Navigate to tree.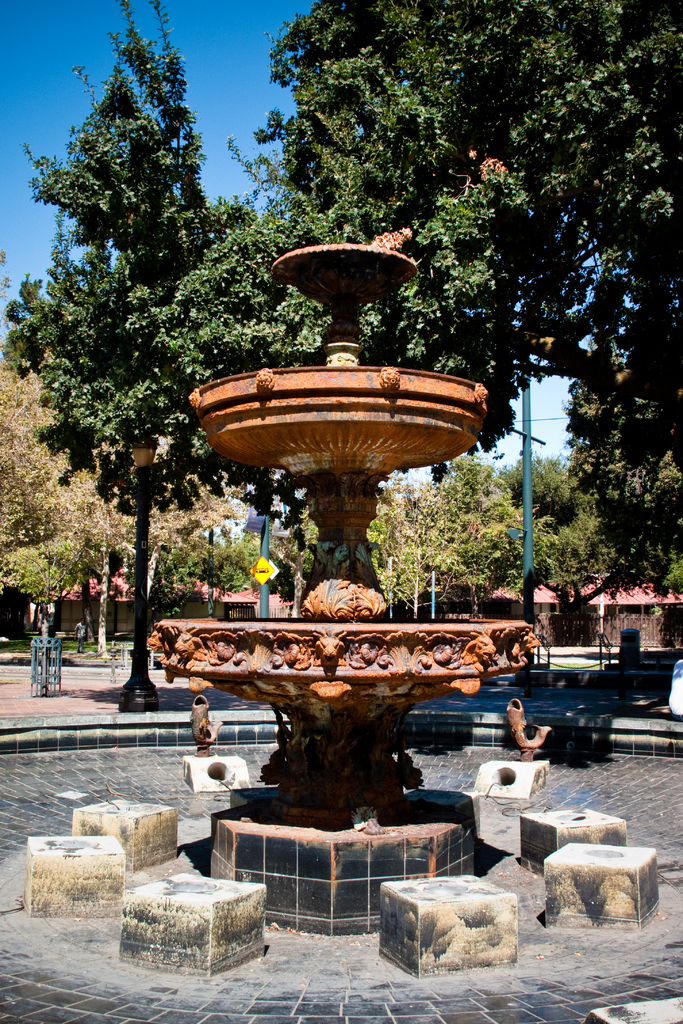
Navigation target: box(0, 522, 88, 637).
